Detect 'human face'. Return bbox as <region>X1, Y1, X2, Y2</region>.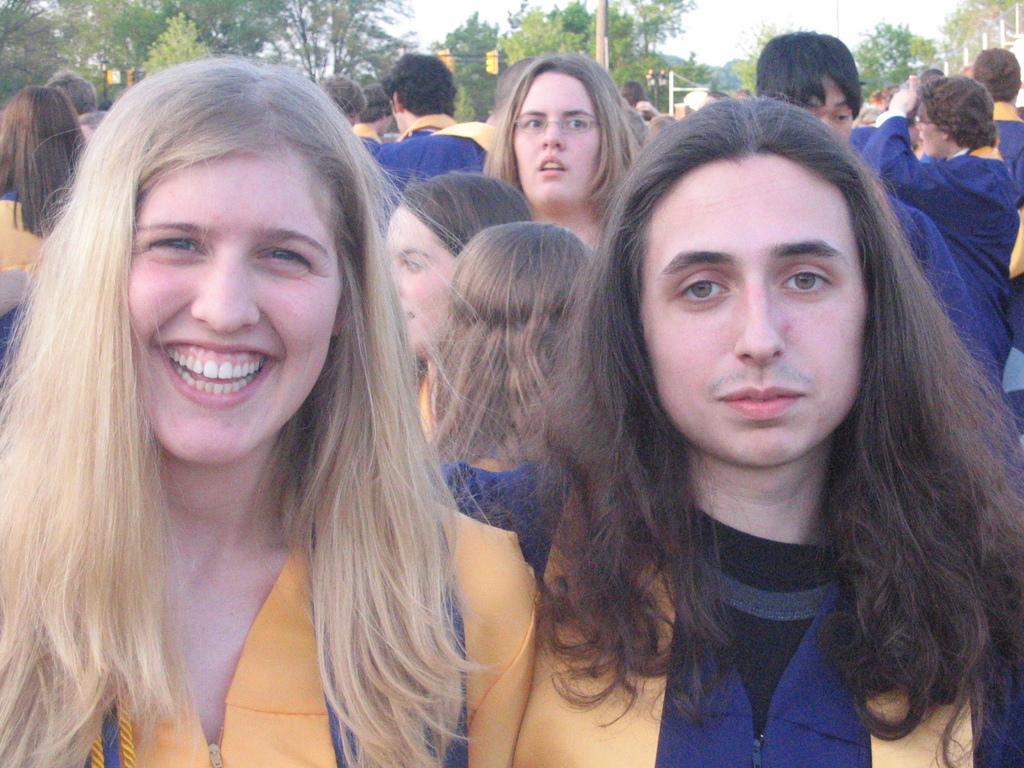
<region>514, 67, 614, 201</region>.
